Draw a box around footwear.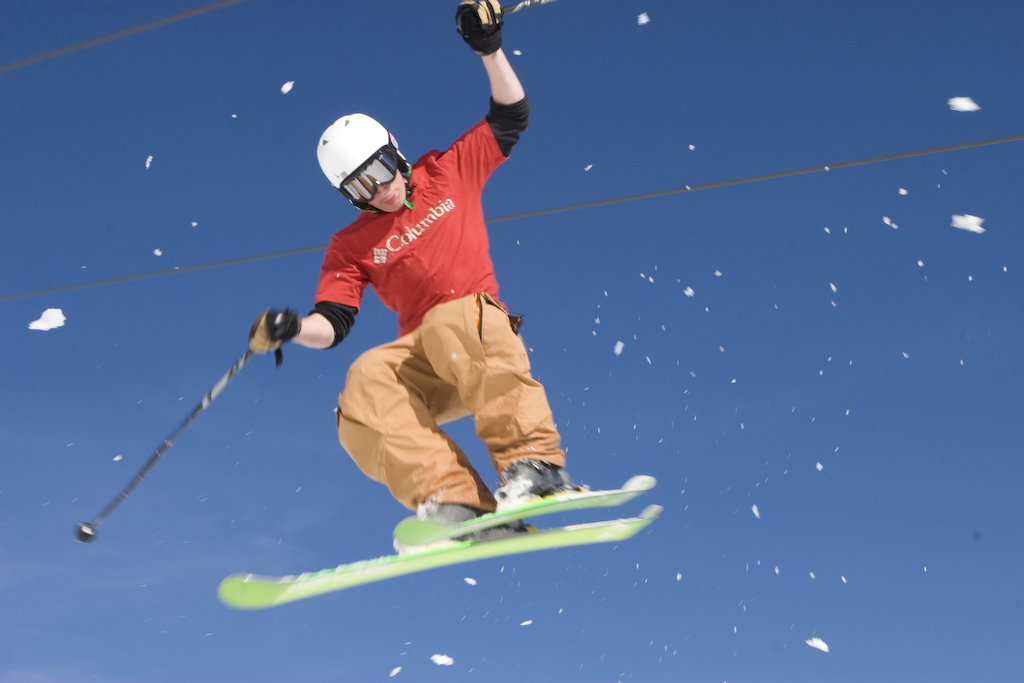
Rect(396, 500, 515, 554).
